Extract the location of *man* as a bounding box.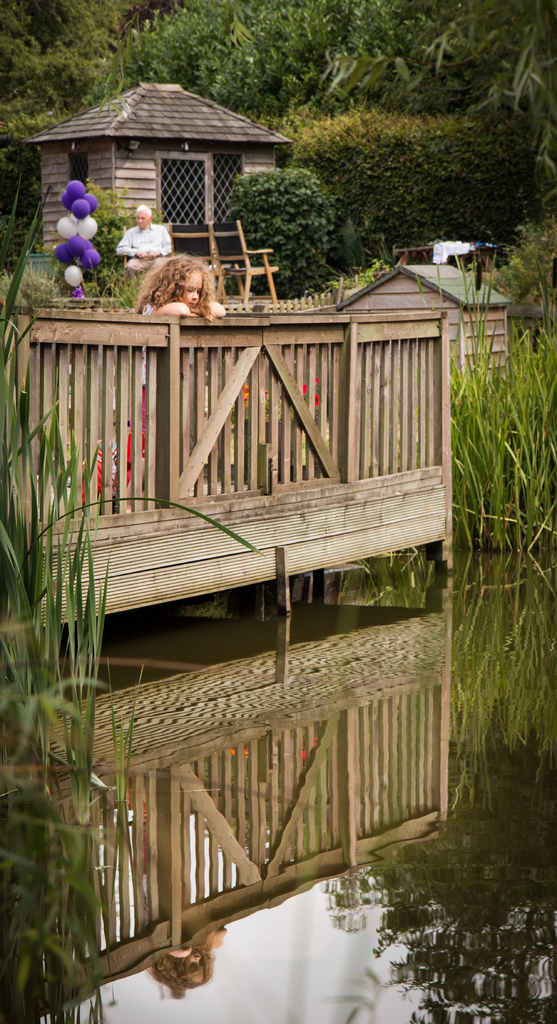
bbox(113, 204, 167, 262).
